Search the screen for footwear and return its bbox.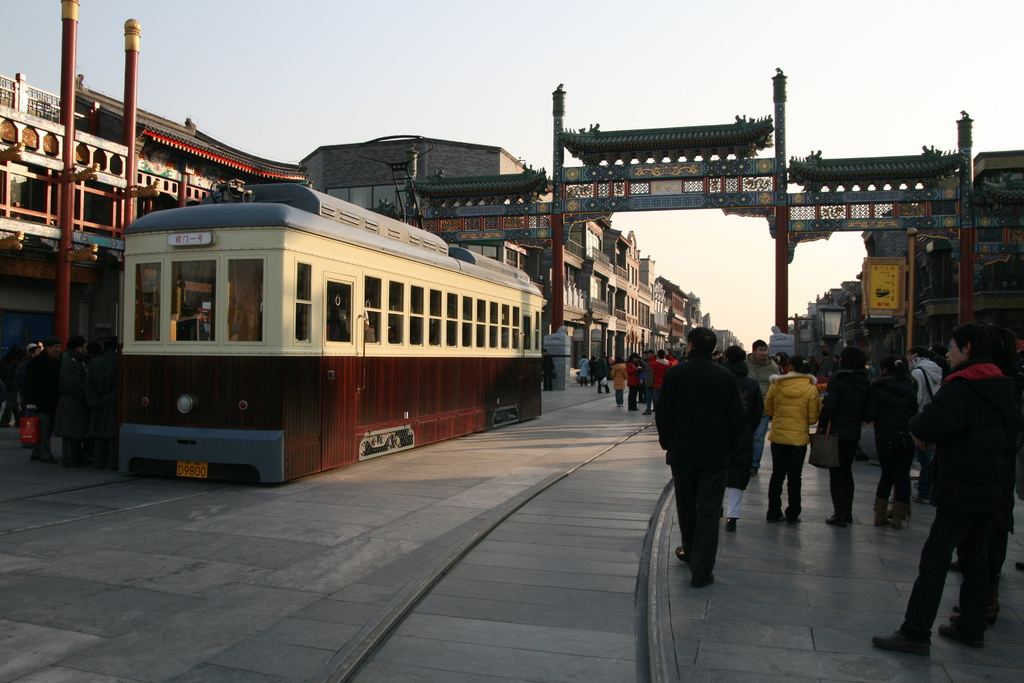
Found: rect(826, 517, 847, 525).
